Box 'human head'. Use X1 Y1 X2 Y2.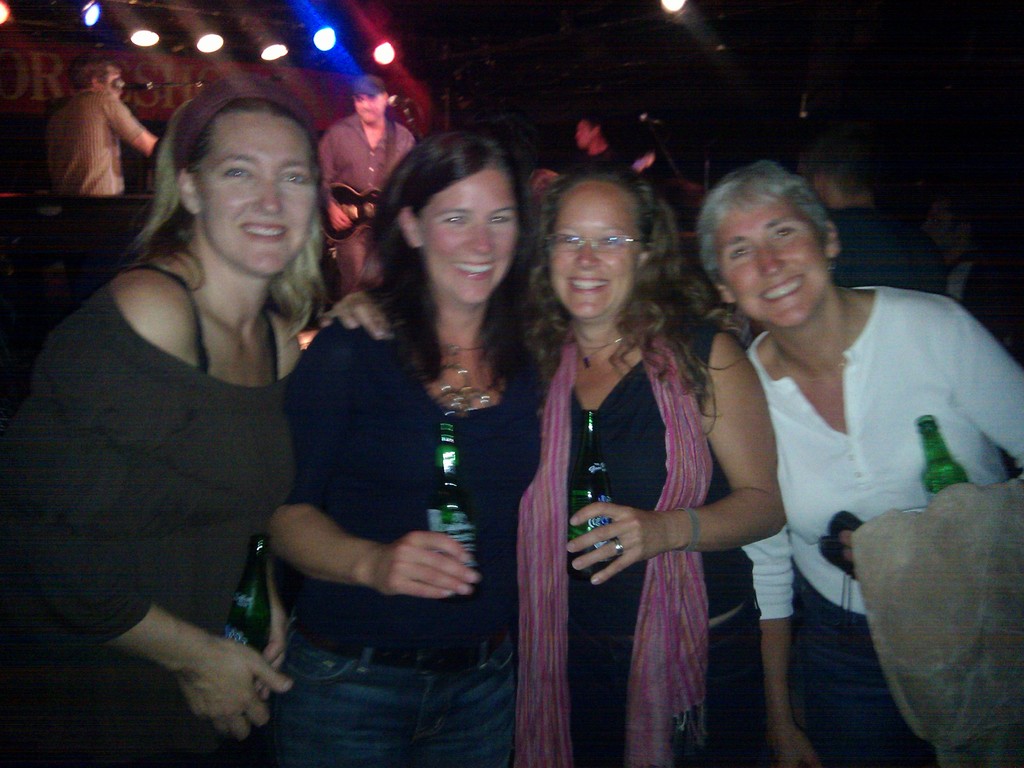
576 120 604 148.
